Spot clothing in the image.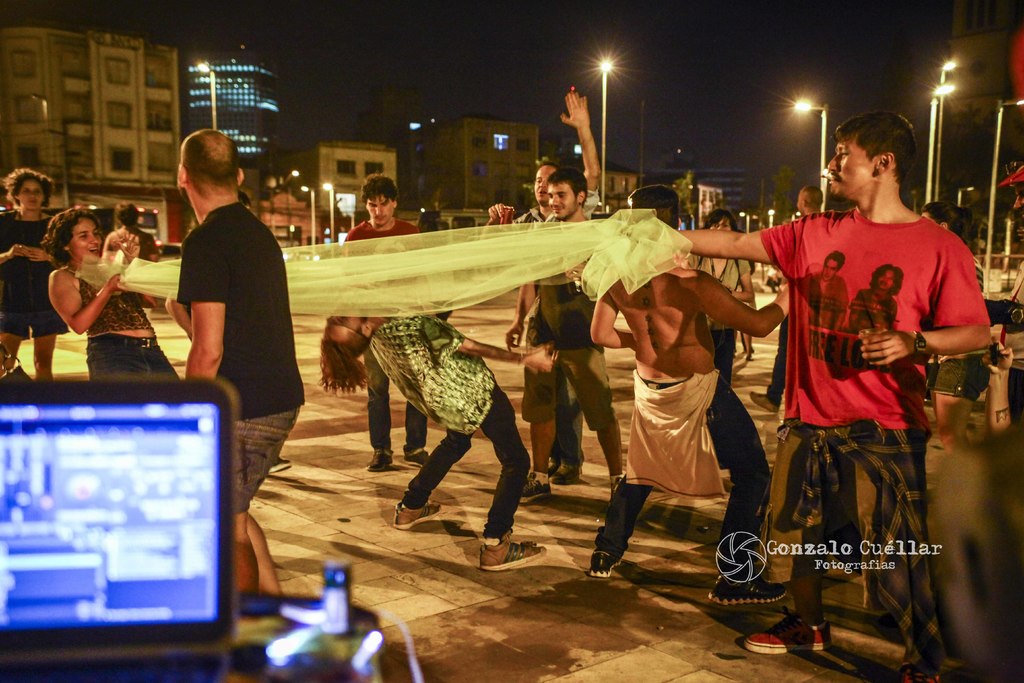
clothing found at crop(688, 251, 753, 381).
